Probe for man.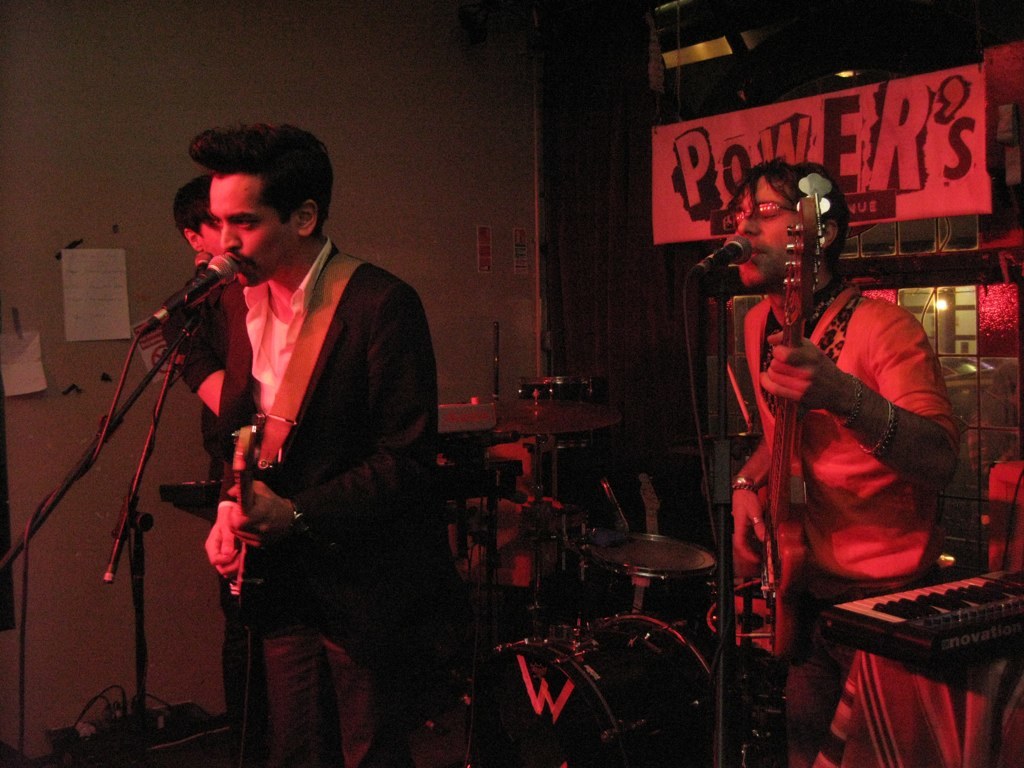
Probe result: bbox=[731, 152, 959, 767].
